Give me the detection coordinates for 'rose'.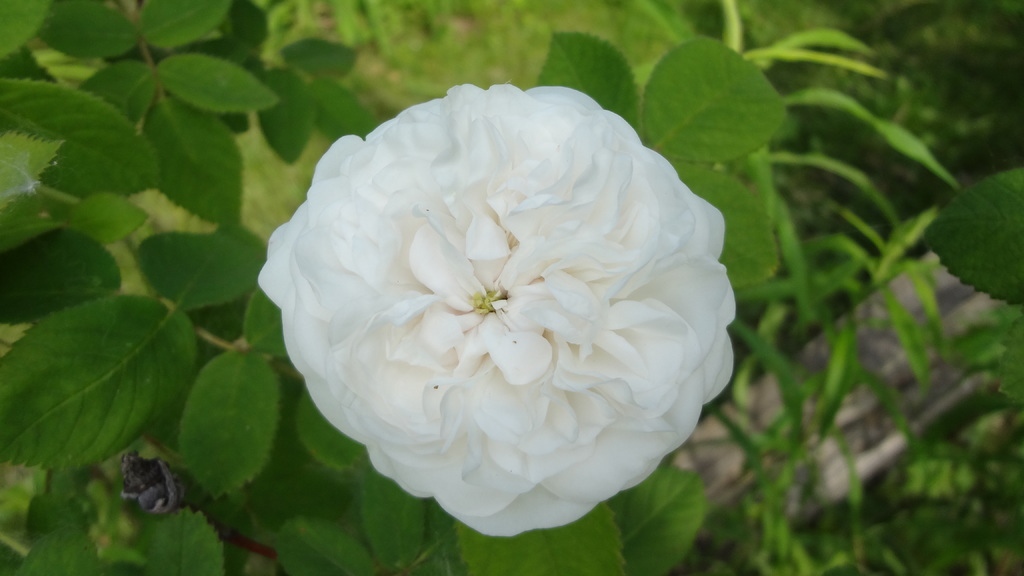
bbox=[257, 84, 737, 539].
